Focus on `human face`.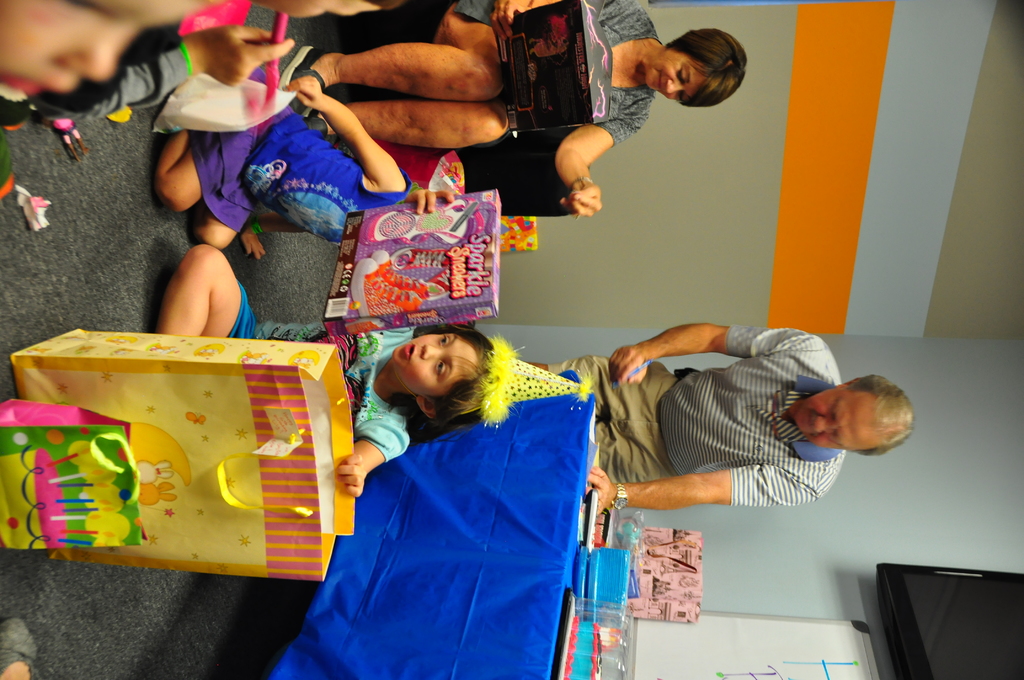
Focused at 385/328/482/400.
